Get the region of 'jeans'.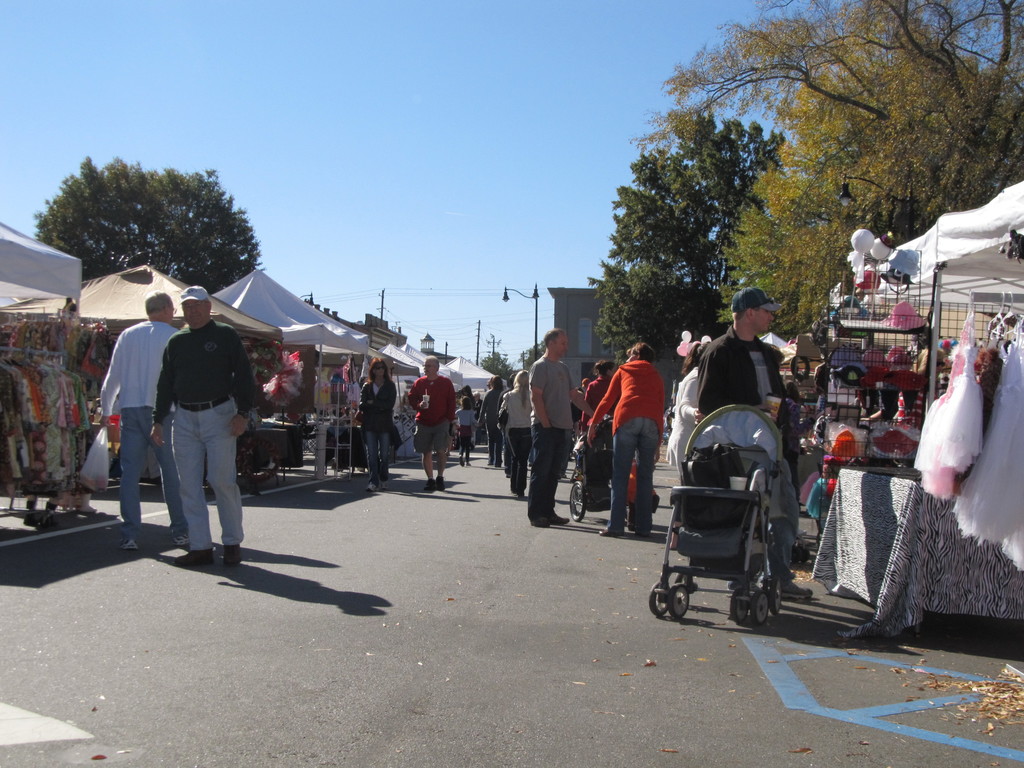
512:438:569:527.
